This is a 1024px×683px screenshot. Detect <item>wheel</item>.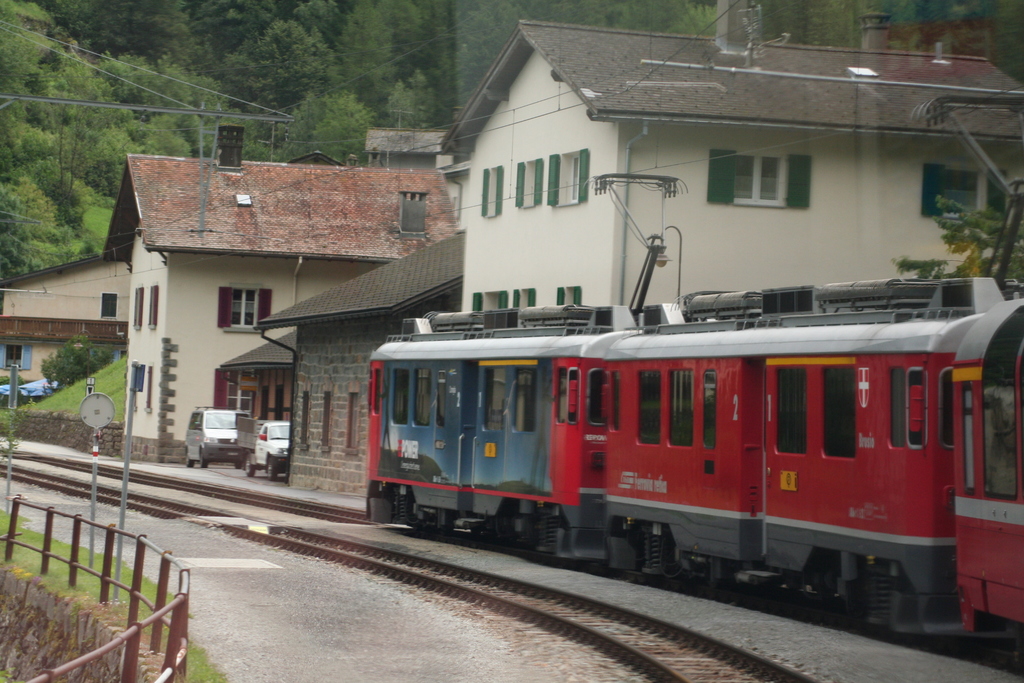
pyautogui.locateOnScreen(198, 446, 206, 467).
